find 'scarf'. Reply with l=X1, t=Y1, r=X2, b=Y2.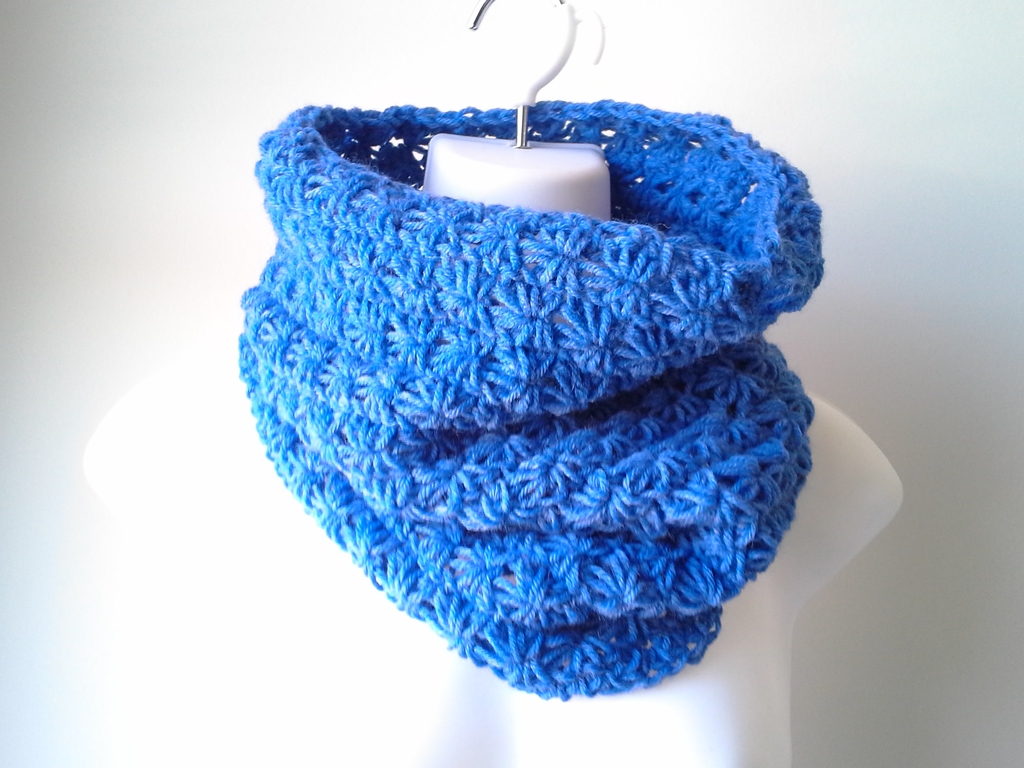
l=230, t=102, r=825, b=701.
